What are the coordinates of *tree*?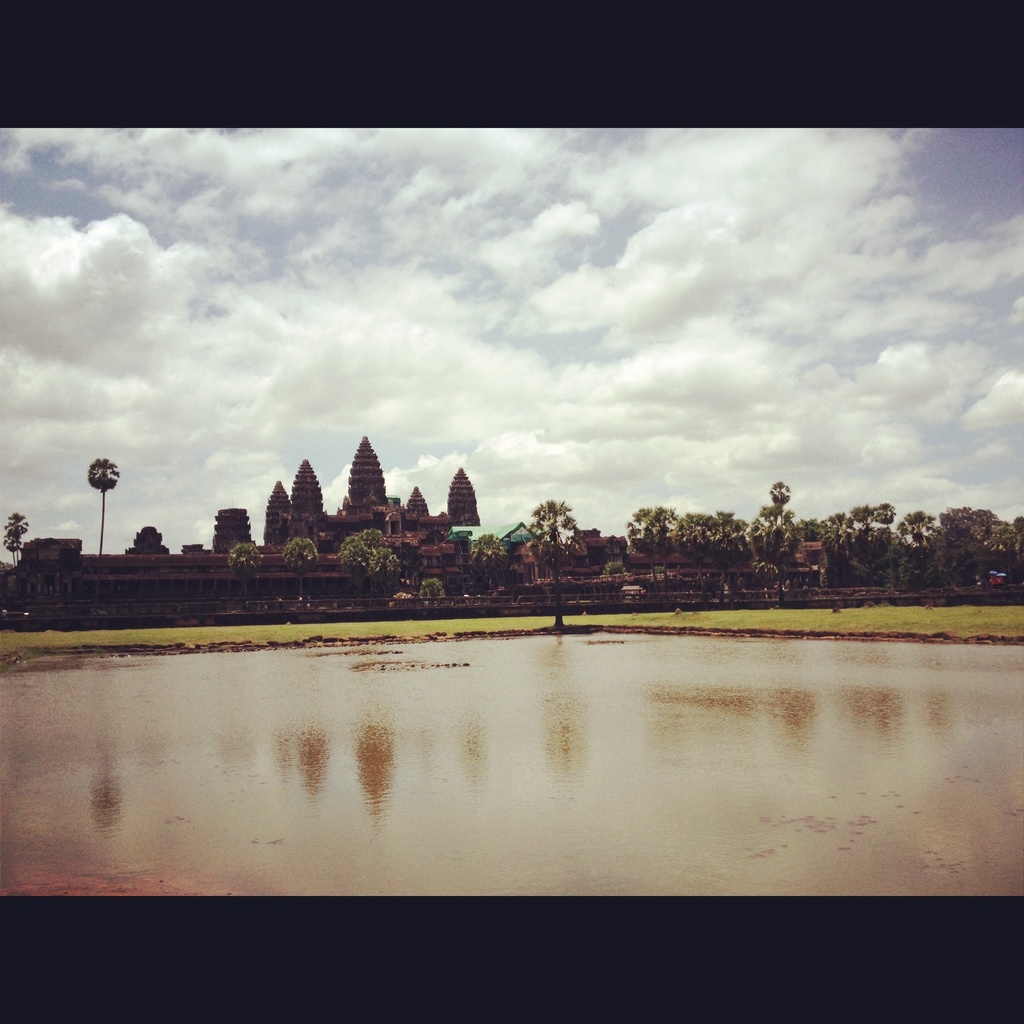
469:531:504:597.
